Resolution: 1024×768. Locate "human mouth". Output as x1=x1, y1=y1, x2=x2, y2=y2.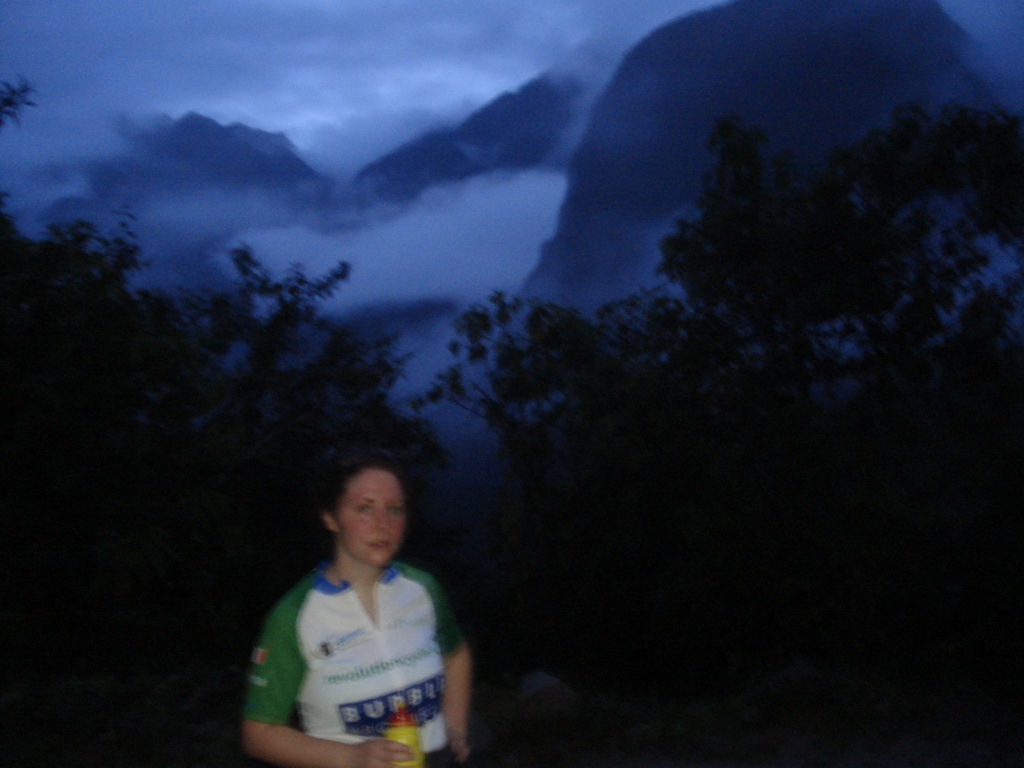
x1=364, y1=535, x2=387, y2=548.
